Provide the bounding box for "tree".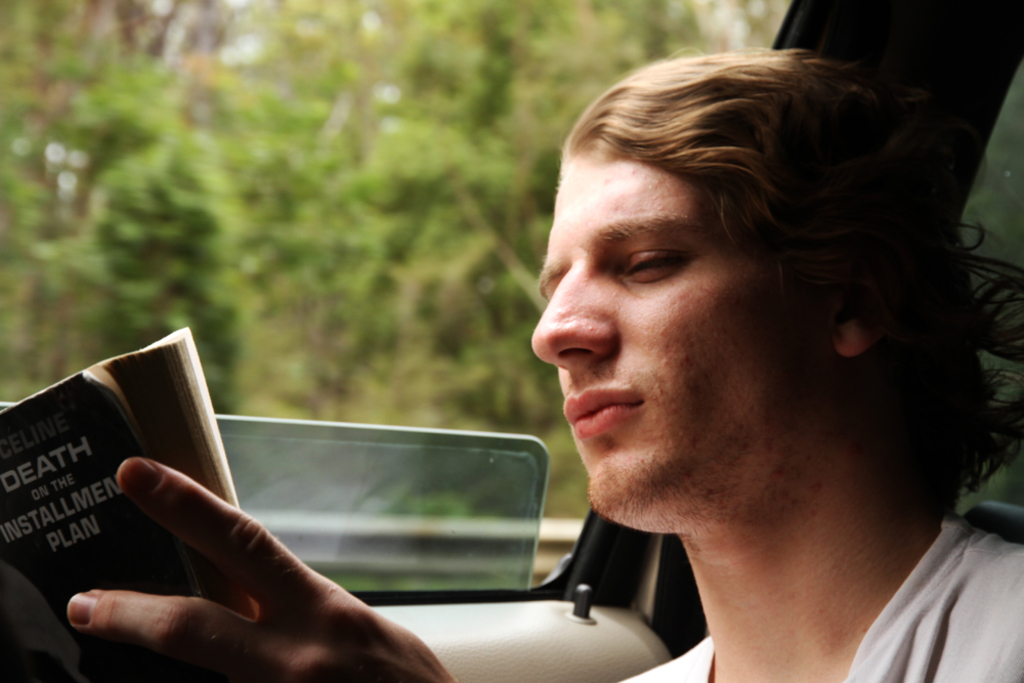
76, 127, 243, 415.
